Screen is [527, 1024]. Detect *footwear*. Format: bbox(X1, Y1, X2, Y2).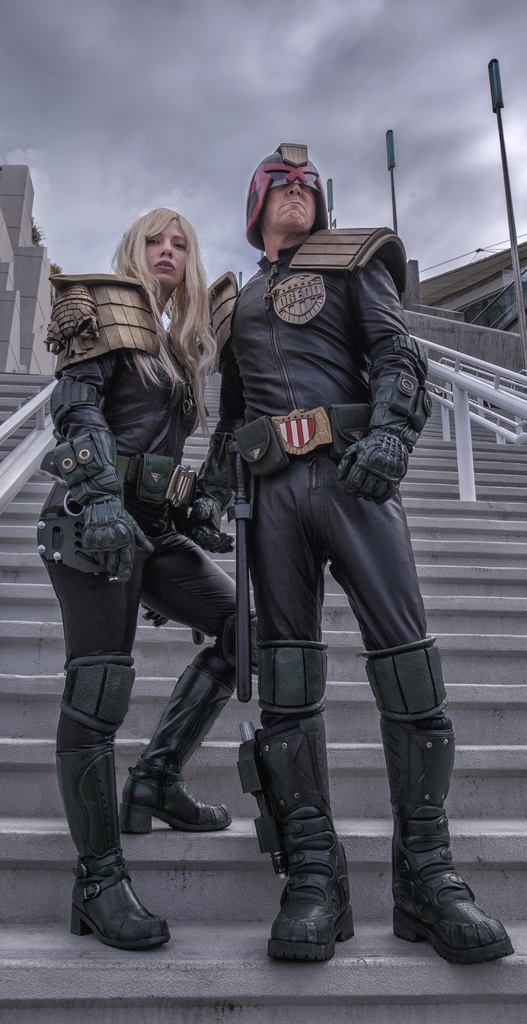
bbox(61, 736, 173, 958).
